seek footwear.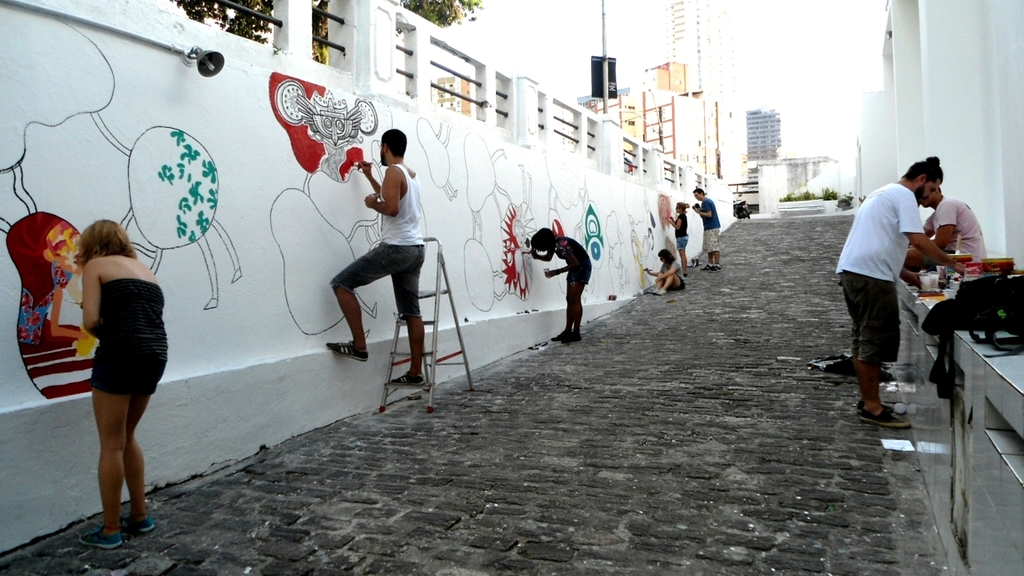
bbox=[123, 512, 154, 531].
